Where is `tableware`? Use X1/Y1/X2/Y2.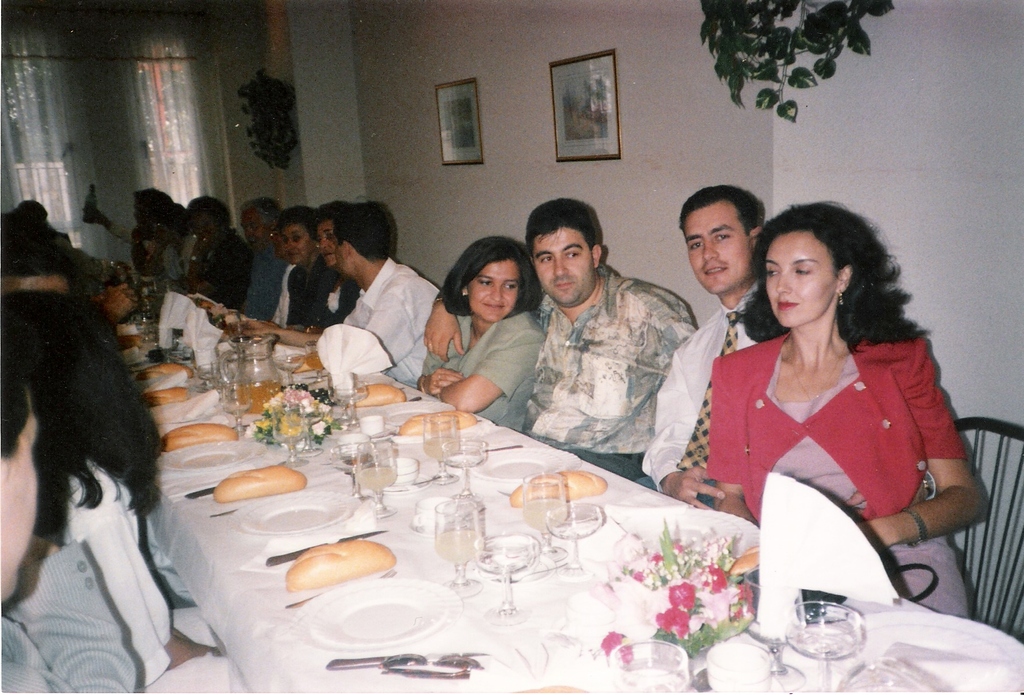
221/368/253/439.
